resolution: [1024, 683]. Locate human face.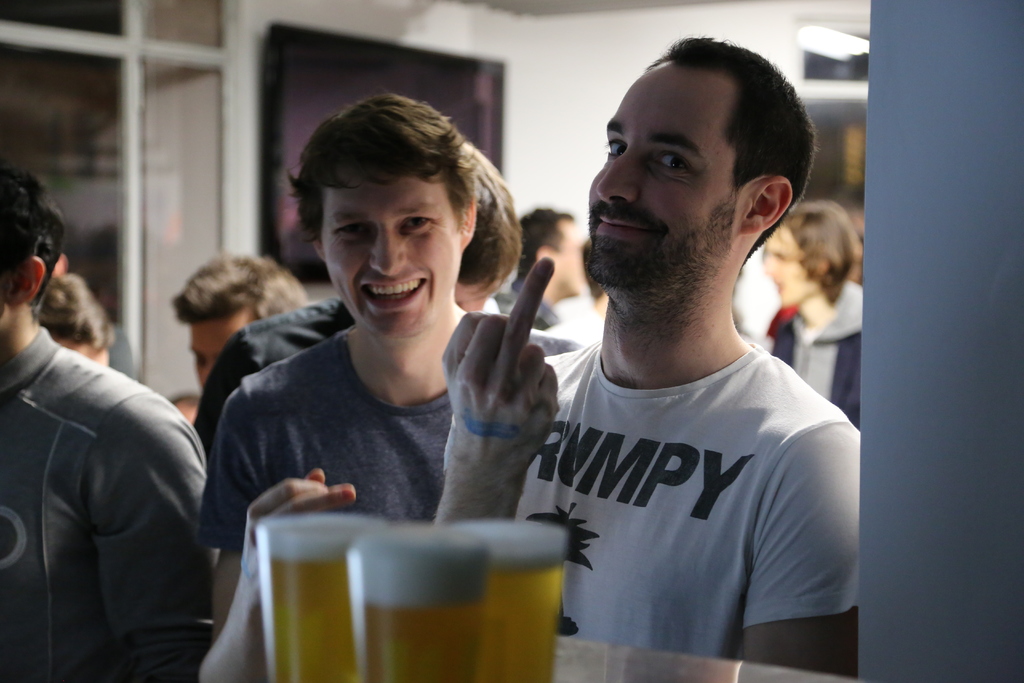
{"x1": 554, "y1": 222, "x2": 581, "y2": 293}.
